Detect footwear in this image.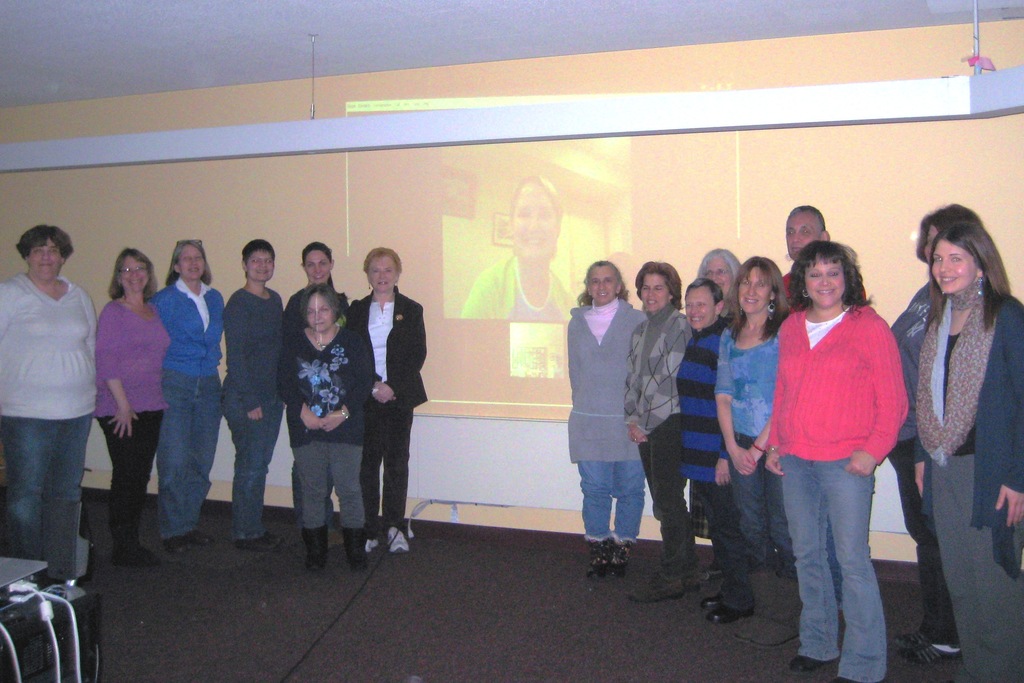
Detection: region(235, 532, 286, 551).
